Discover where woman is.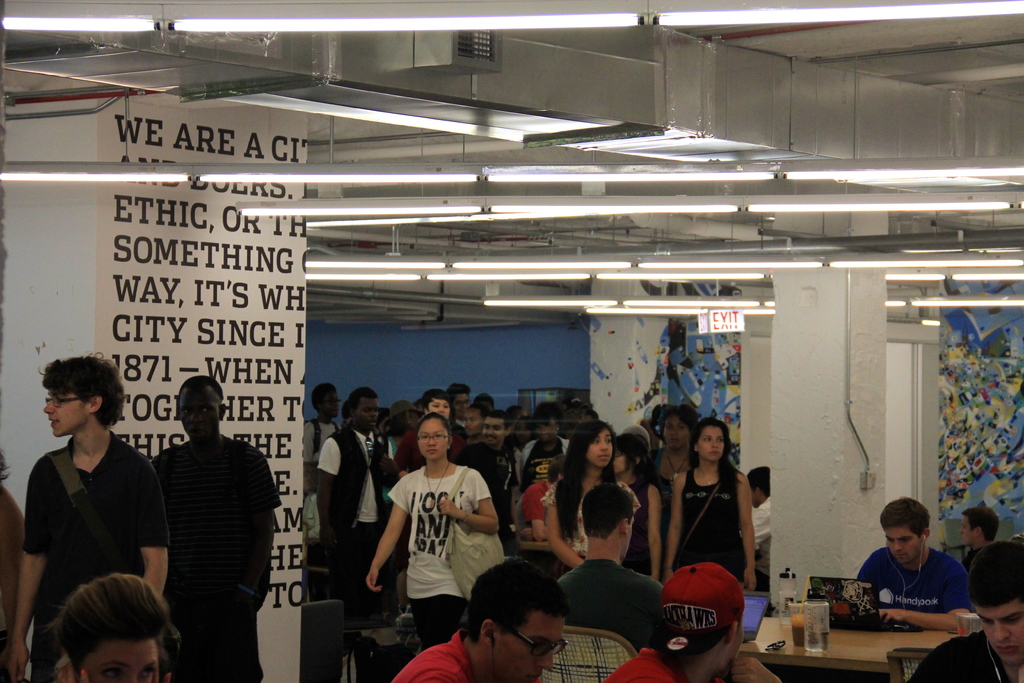
Discovered at [387,383,469,484].
